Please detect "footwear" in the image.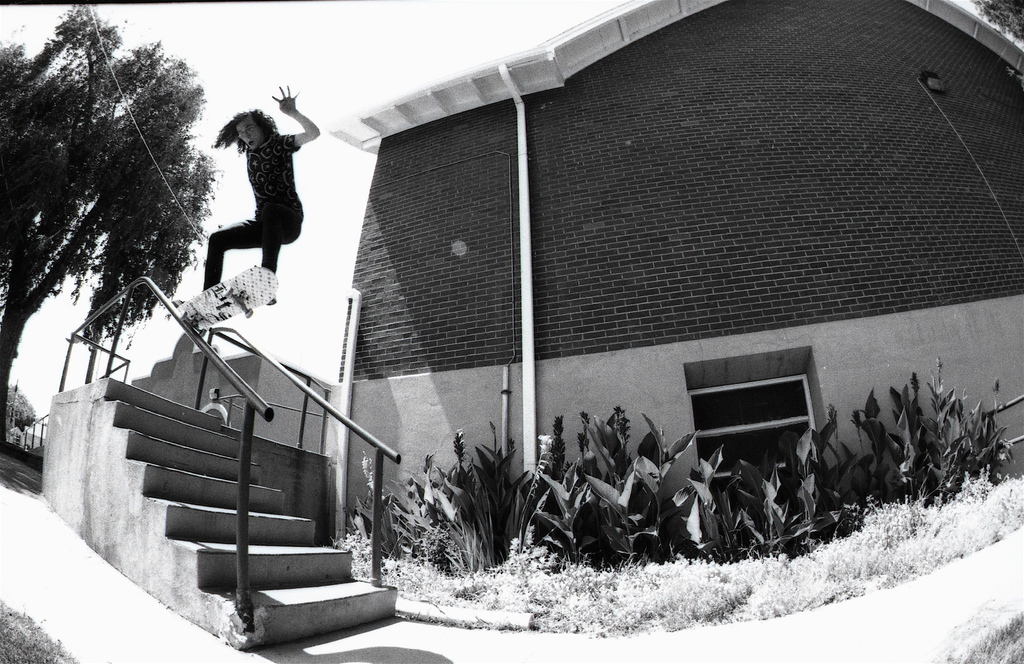
[x1=170, y1=297, x2=183, y2=307].
